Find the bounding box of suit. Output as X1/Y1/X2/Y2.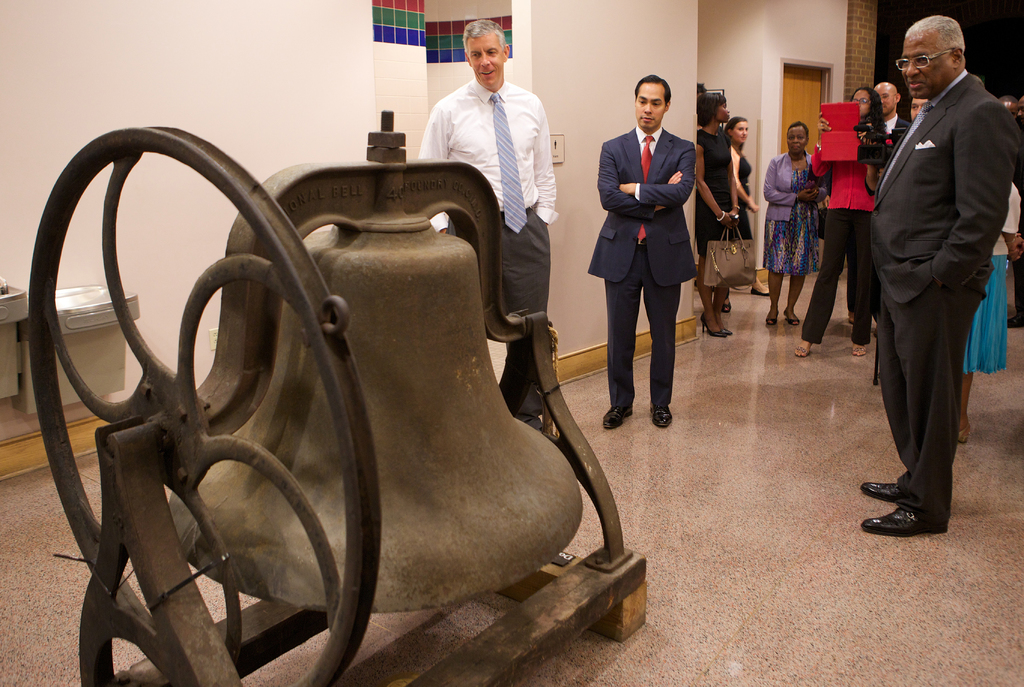
868/76/1021/517.
